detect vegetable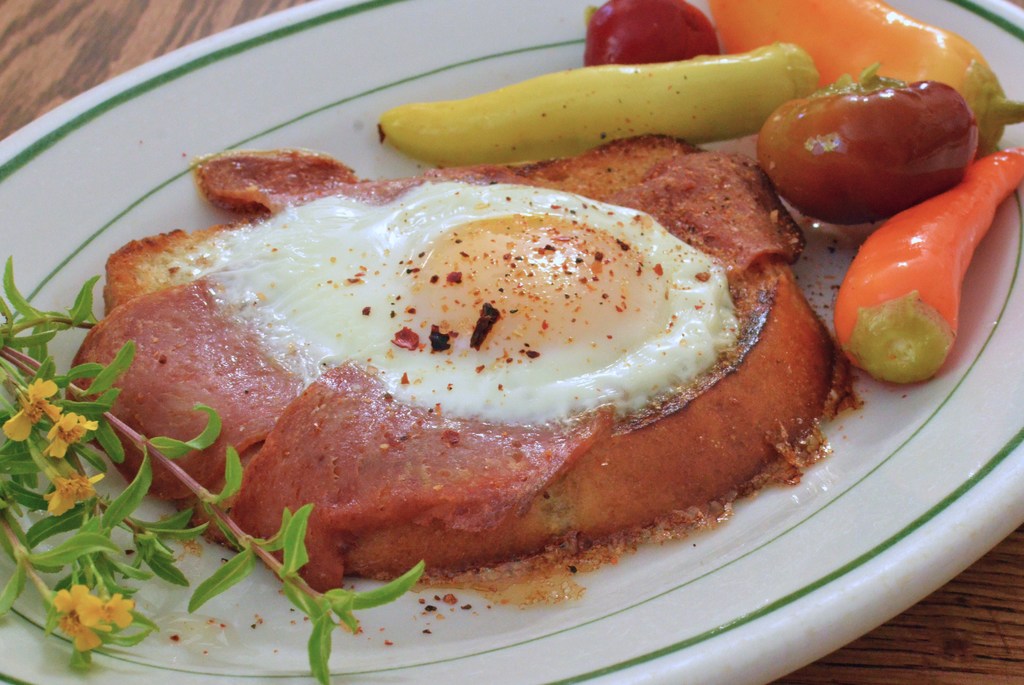
(left=755, top=58, right=981, bottom=229)
